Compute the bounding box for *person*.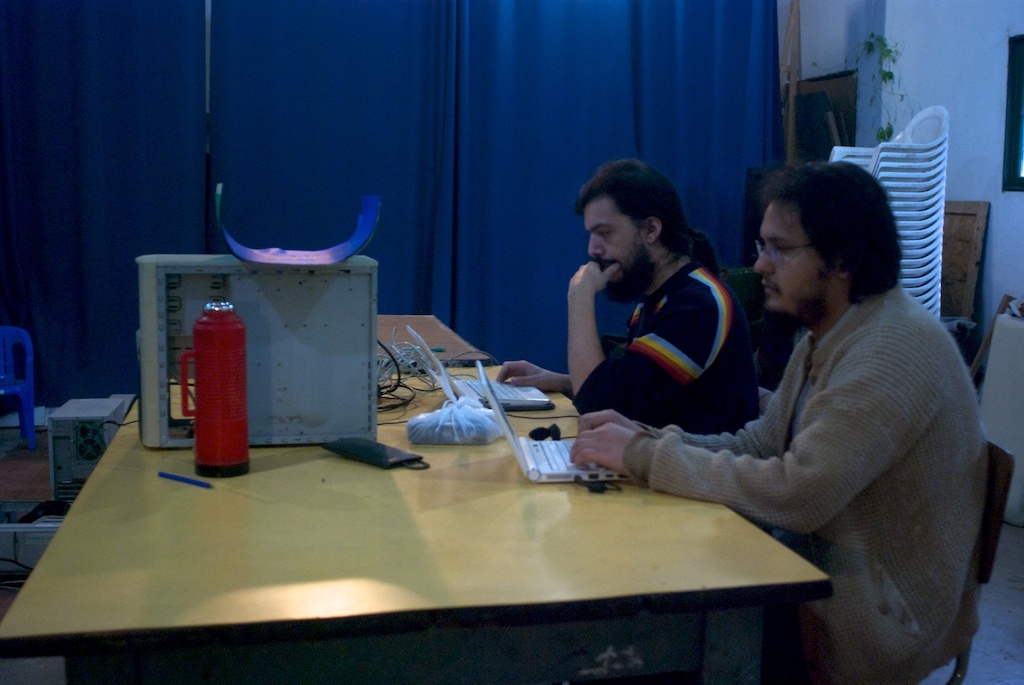
[left=622, top=137, right=980, bottom=661].
